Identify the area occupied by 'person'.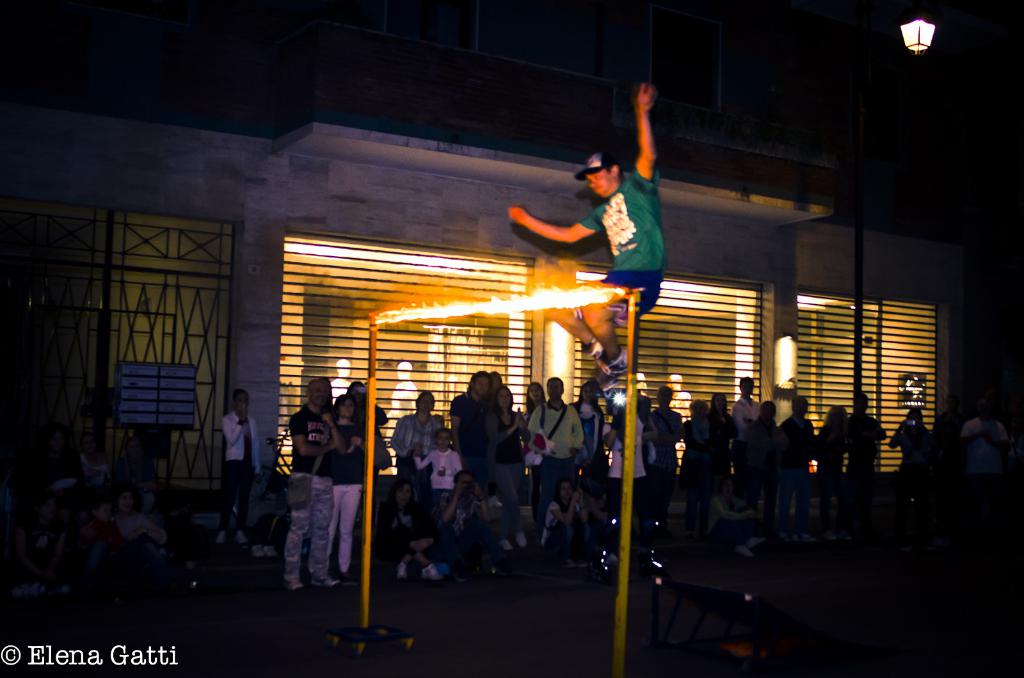
Area: <region>289, 372, 343, 588</region>.
